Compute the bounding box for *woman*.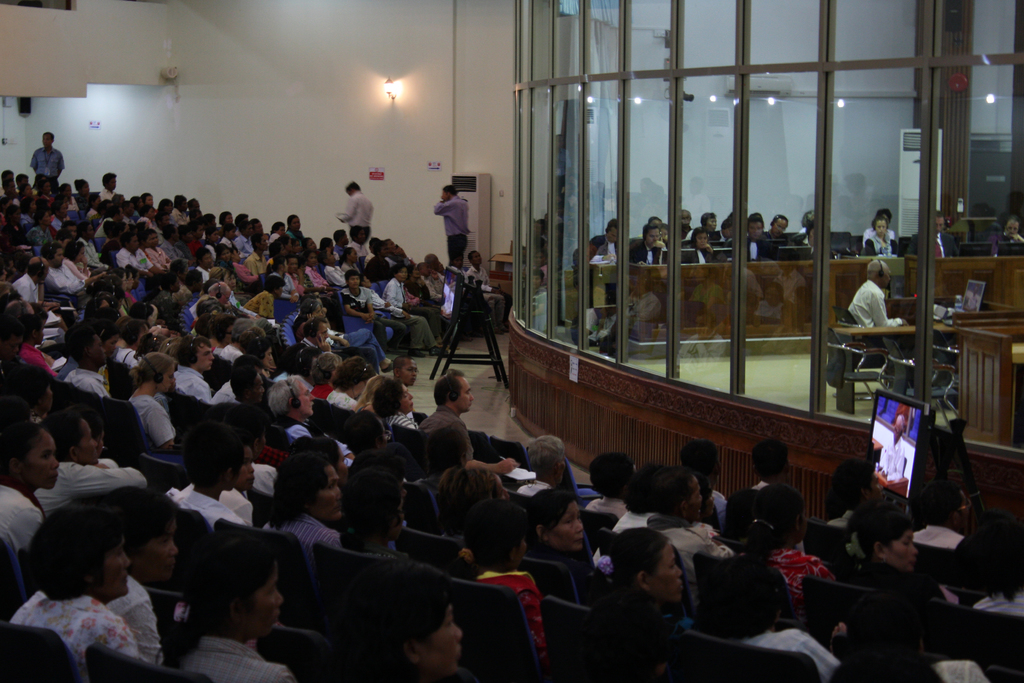
pyautogui.locateOnScreen(237, 333, 276, 386).
